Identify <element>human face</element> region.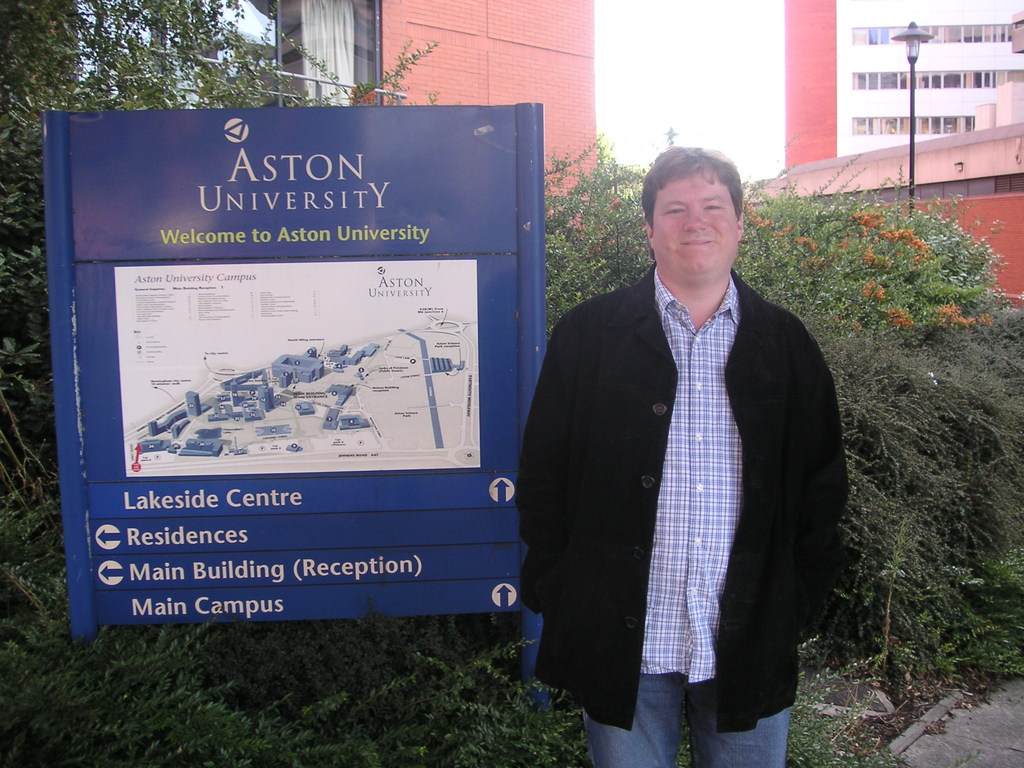
Region: region(652, 166, 738, 280).
